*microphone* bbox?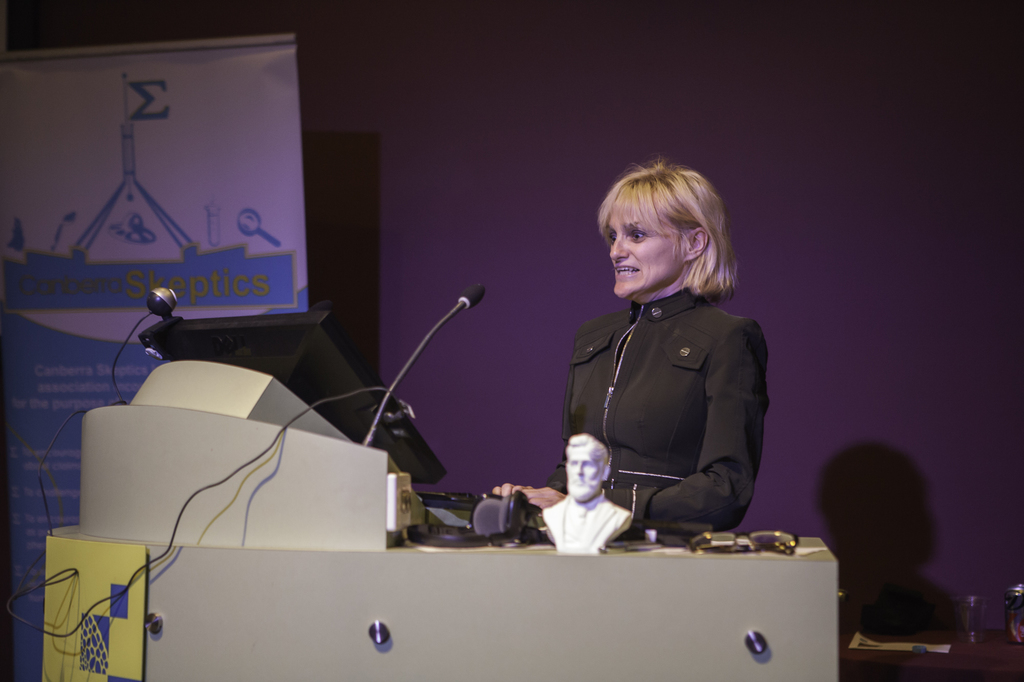
left=451, top=278, right=484, bottom=314
